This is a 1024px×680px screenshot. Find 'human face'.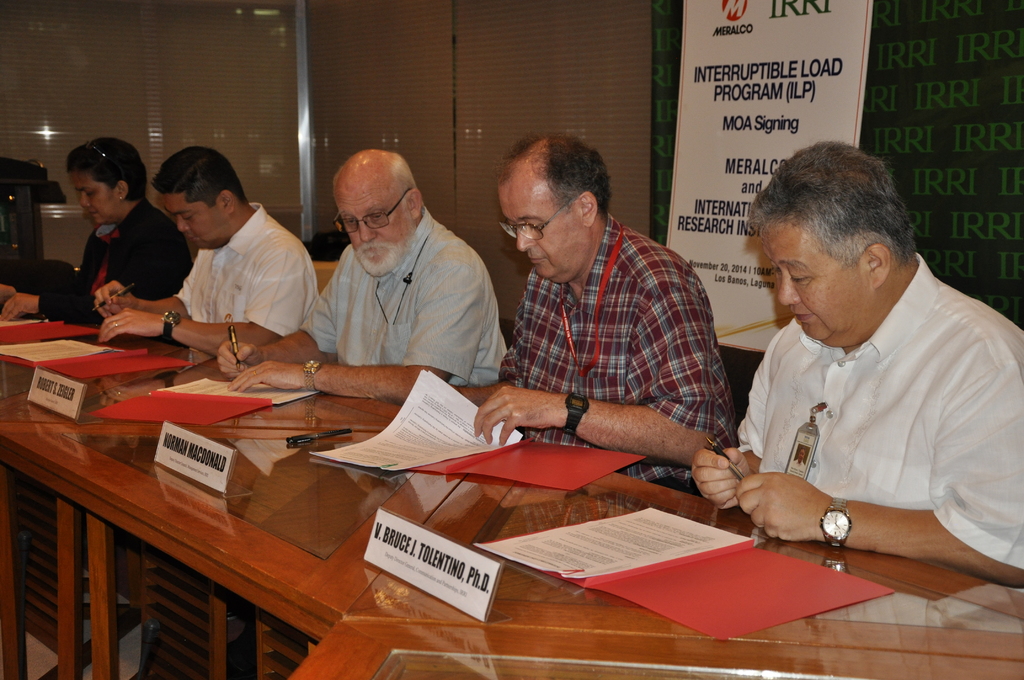
Bounding box: 84, 182, 110, 216.
